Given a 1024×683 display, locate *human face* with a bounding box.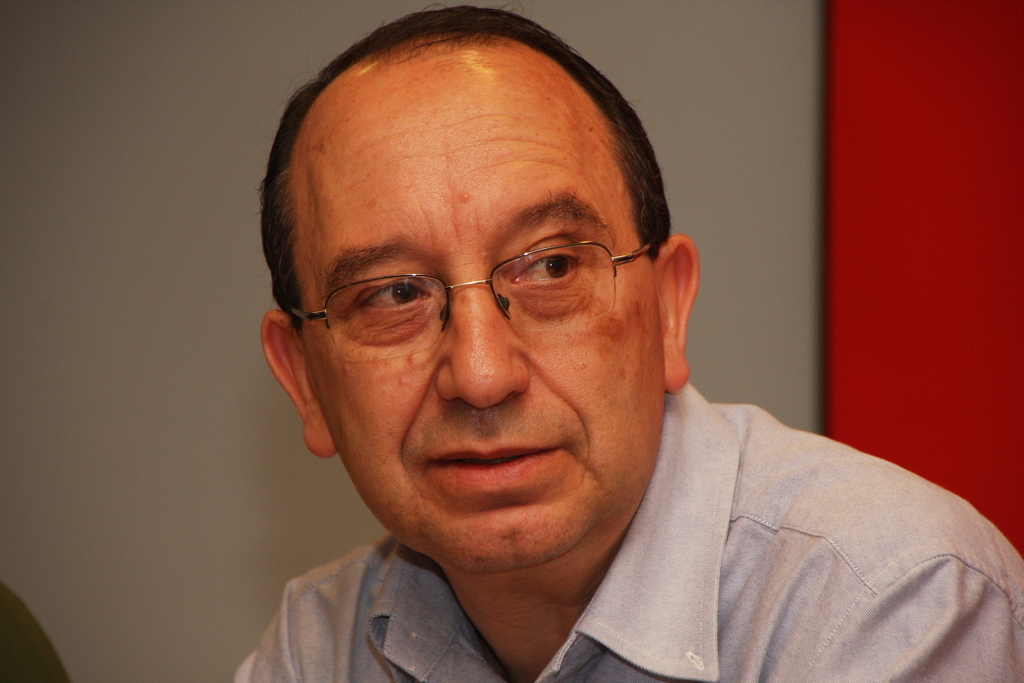
Located: [298, 35, 661, 573].
